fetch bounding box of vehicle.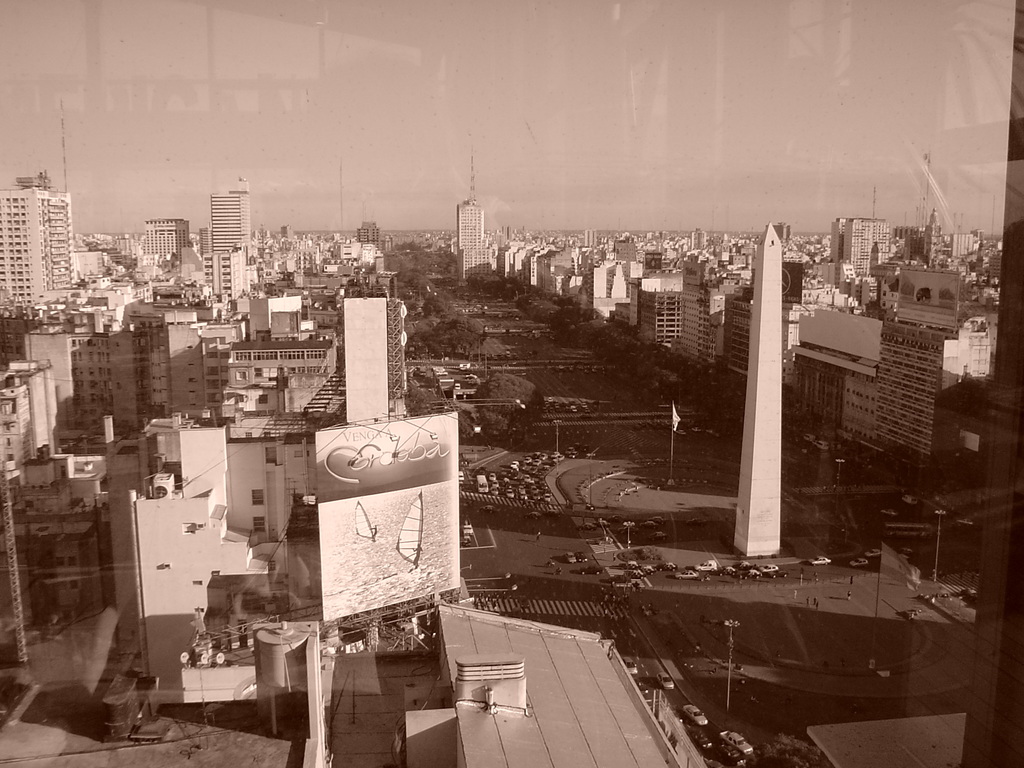
Bbox: [x1=718, y1=564, x2=737, y2=577].
